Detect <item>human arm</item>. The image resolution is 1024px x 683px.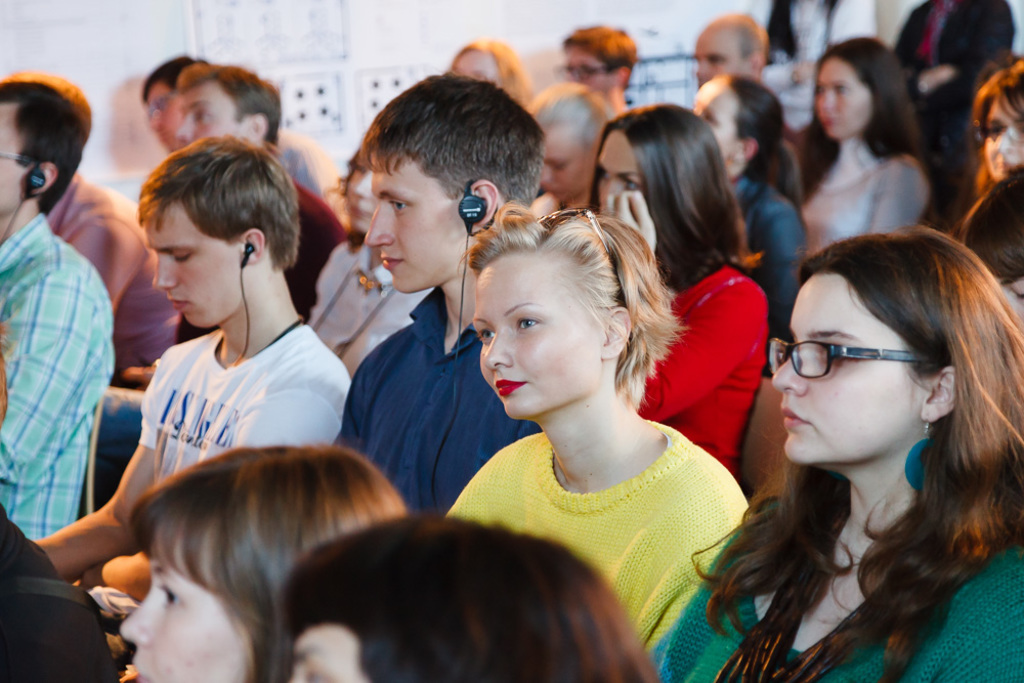
locate(4, 202, 109, 532).
